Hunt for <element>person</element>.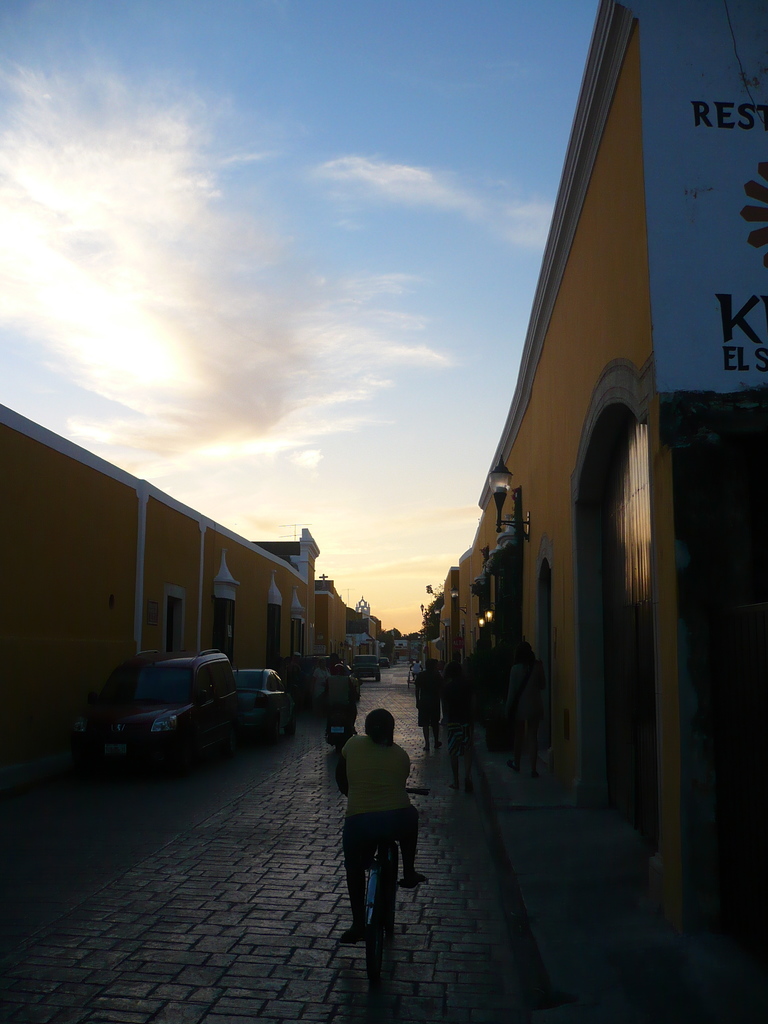
Hunted down at [318,659,362,730].
